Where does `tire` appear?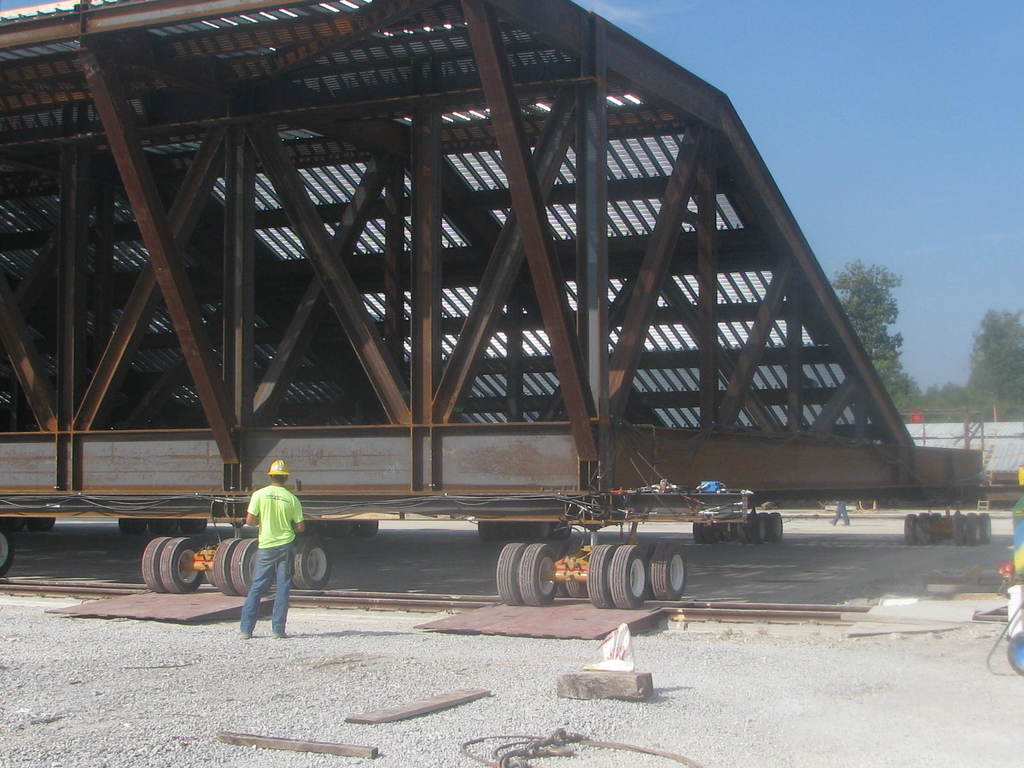
Appears at l=0, t=535, r=10, b=573.
